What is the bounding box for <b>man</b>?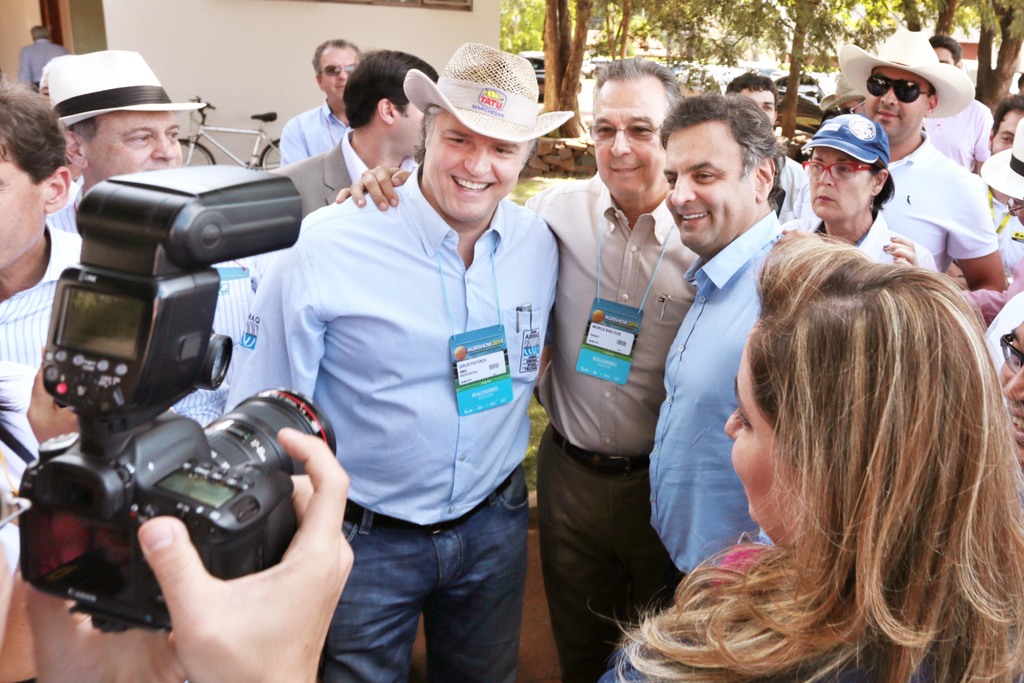
crop(33, 47, 214, 226).
